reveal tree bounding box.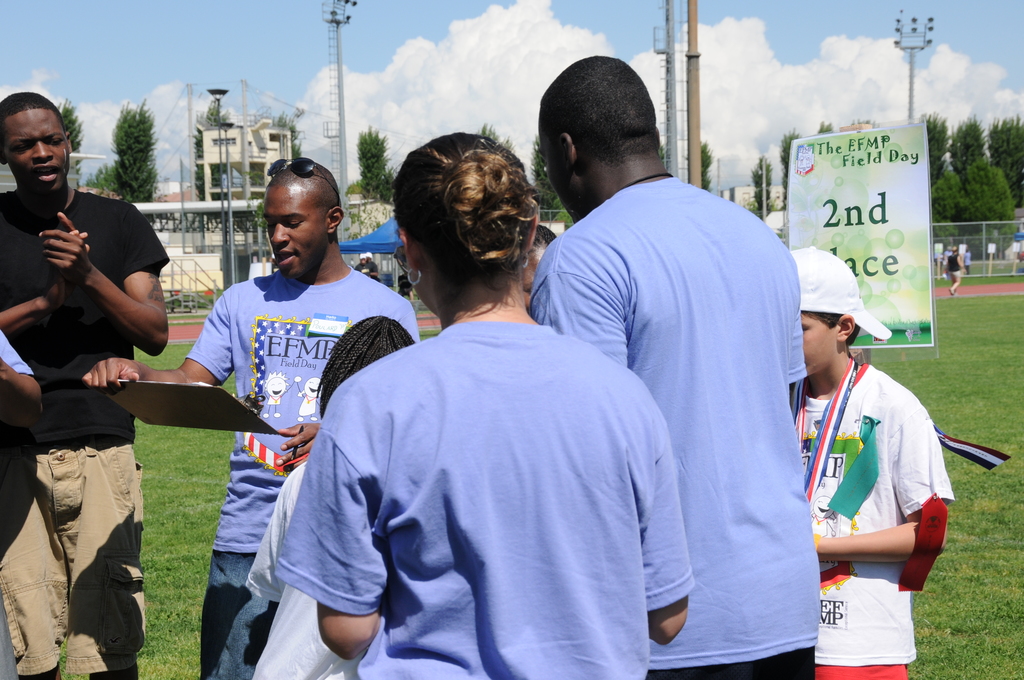
Revealed: box(115, 92, 165, 213).
